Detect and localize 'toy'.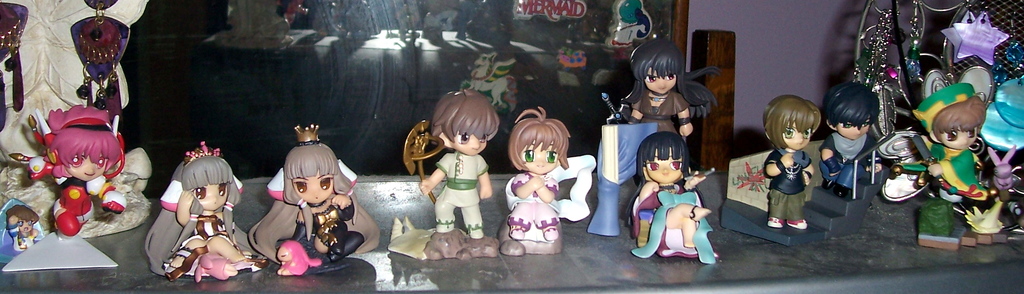
Localized at <box>605,40,719,143</box>.
